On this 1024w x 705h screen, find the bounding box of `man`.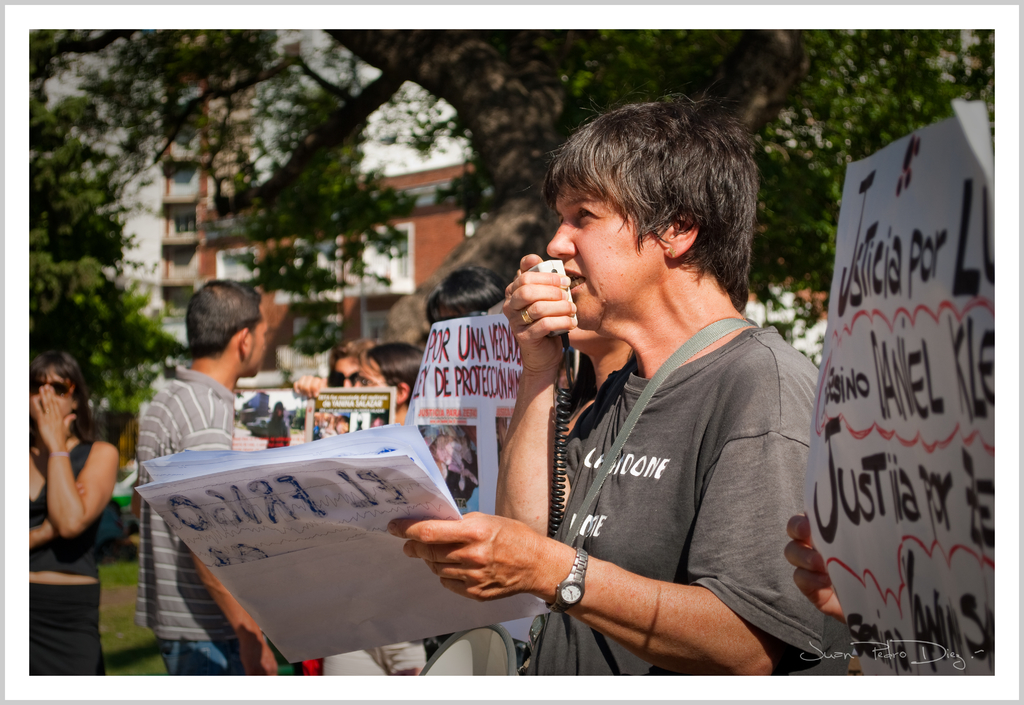
Bounding box: <region>499, 83, 854, 685</region>.
